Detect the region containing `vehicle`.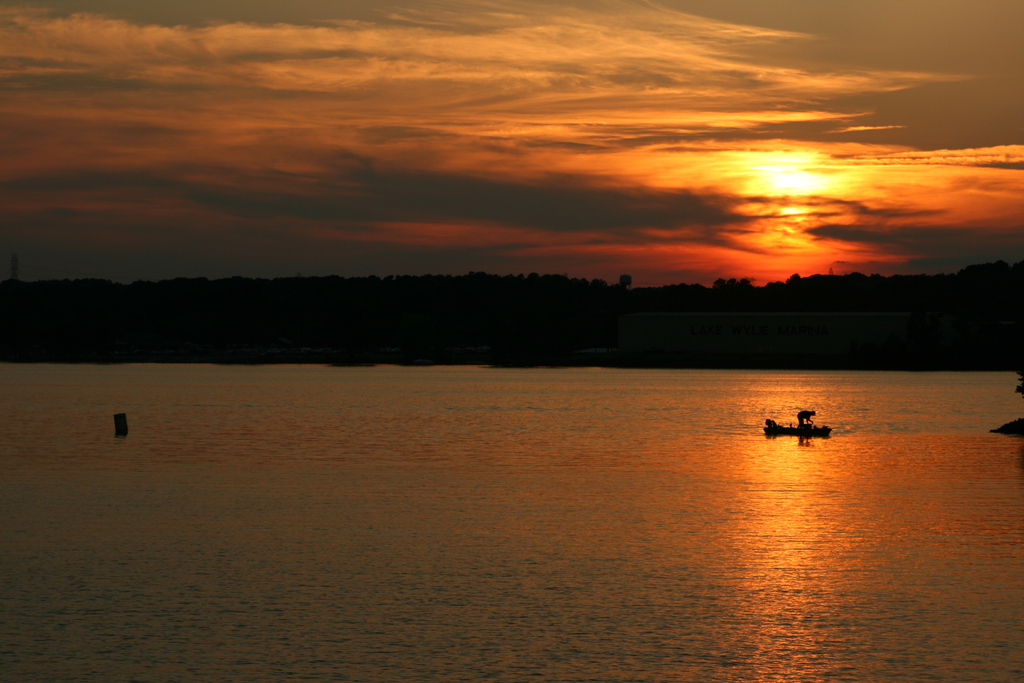
left=765, top=425, right=828, bottom=436.
